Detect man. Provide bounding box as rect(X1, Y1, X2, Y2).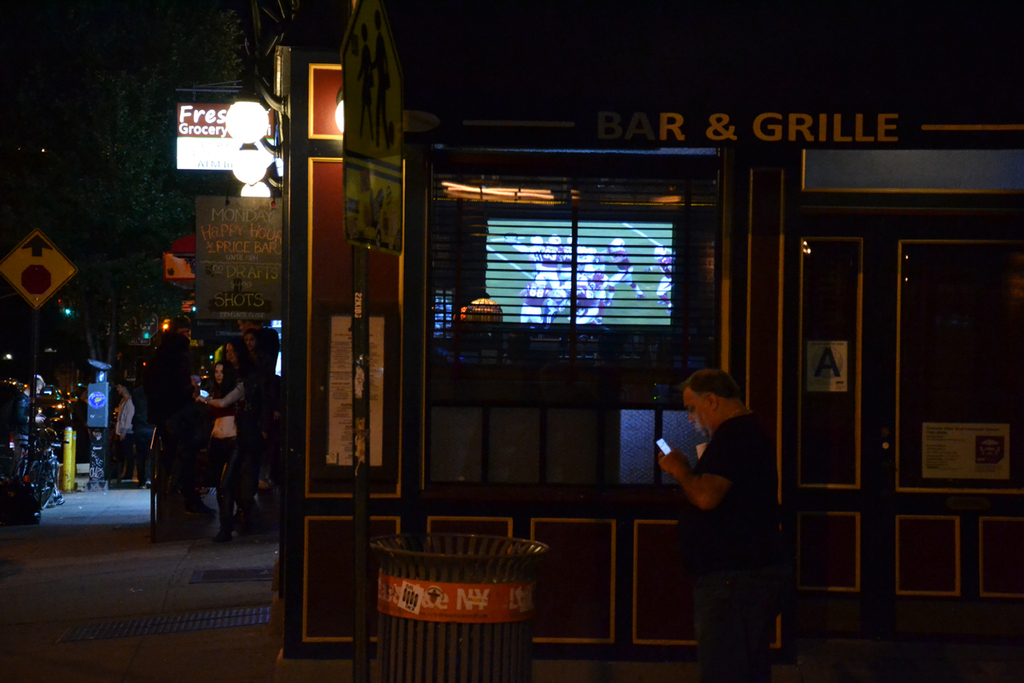
rect(653, 350, 799, 665).
